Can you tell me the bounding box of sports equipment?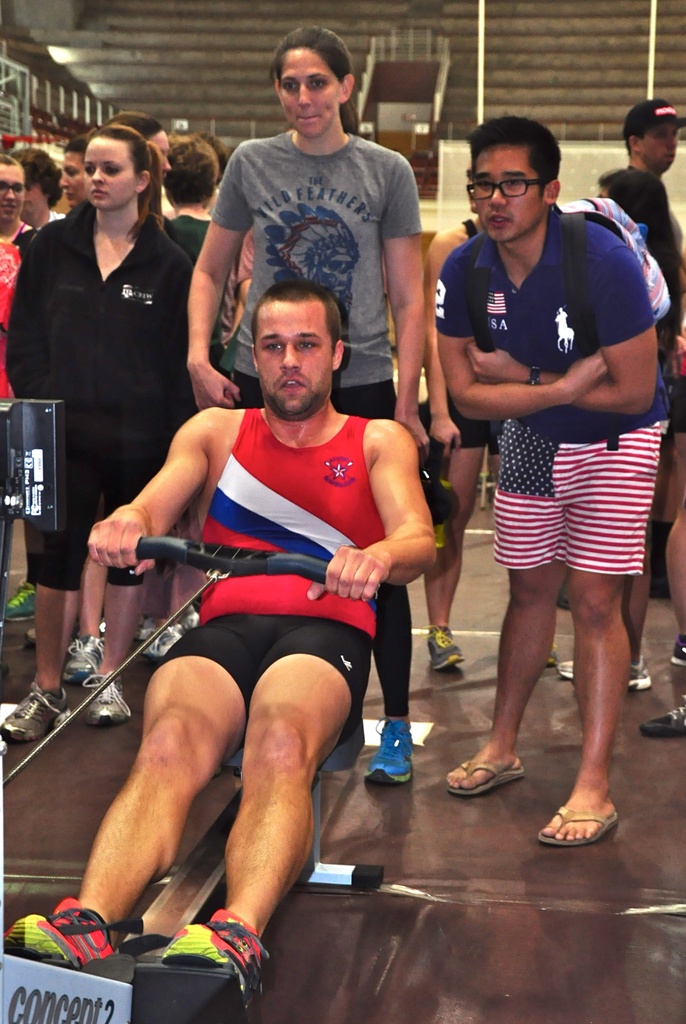
box=[0, 892, 115, 969].
